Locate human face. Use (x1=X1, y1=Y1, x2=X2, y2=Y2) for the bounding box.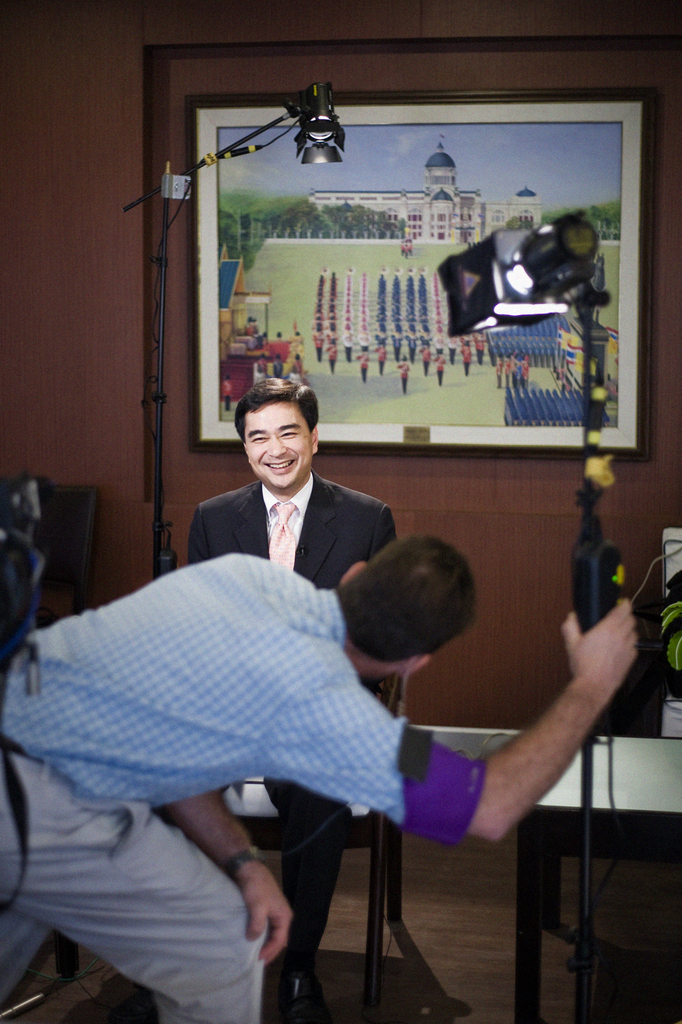
(x1=241, y1=402, x2=308, y2=488).
